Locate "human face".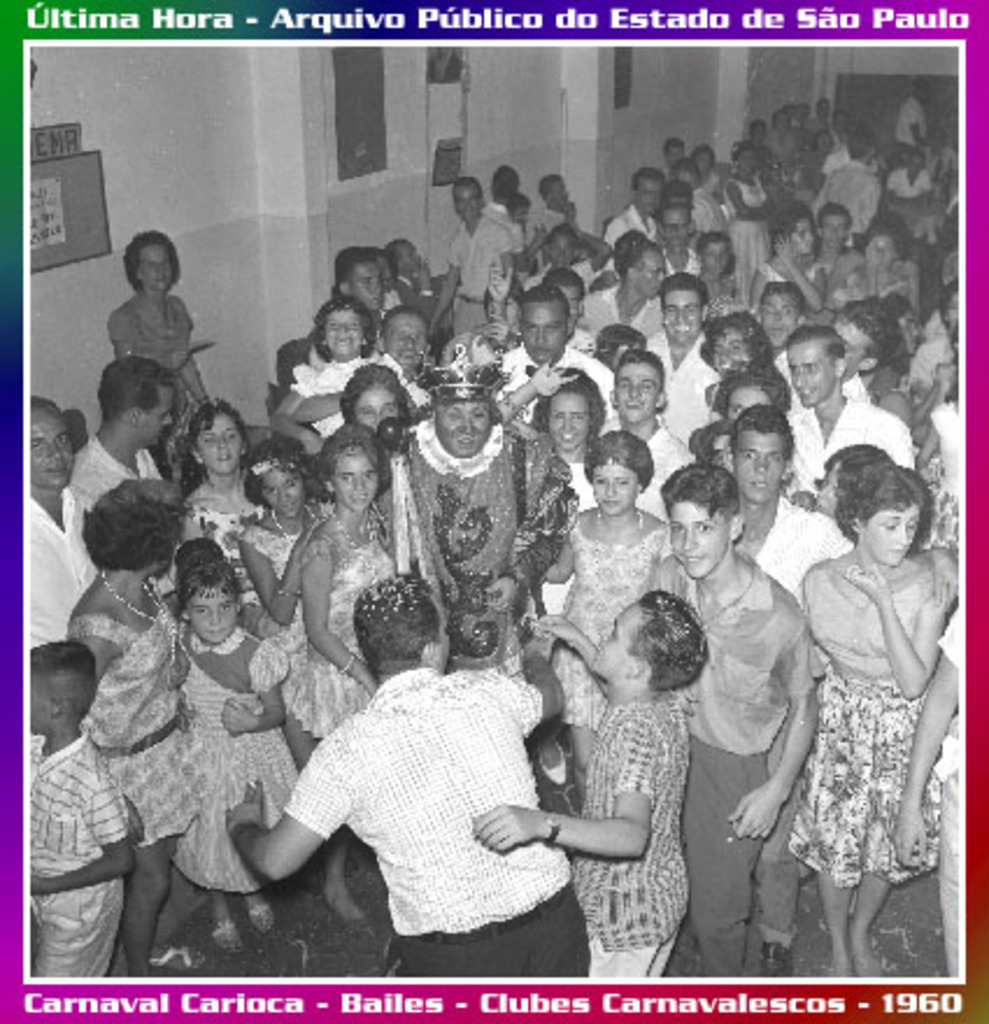
Bounding box: 151:384:170:449.
